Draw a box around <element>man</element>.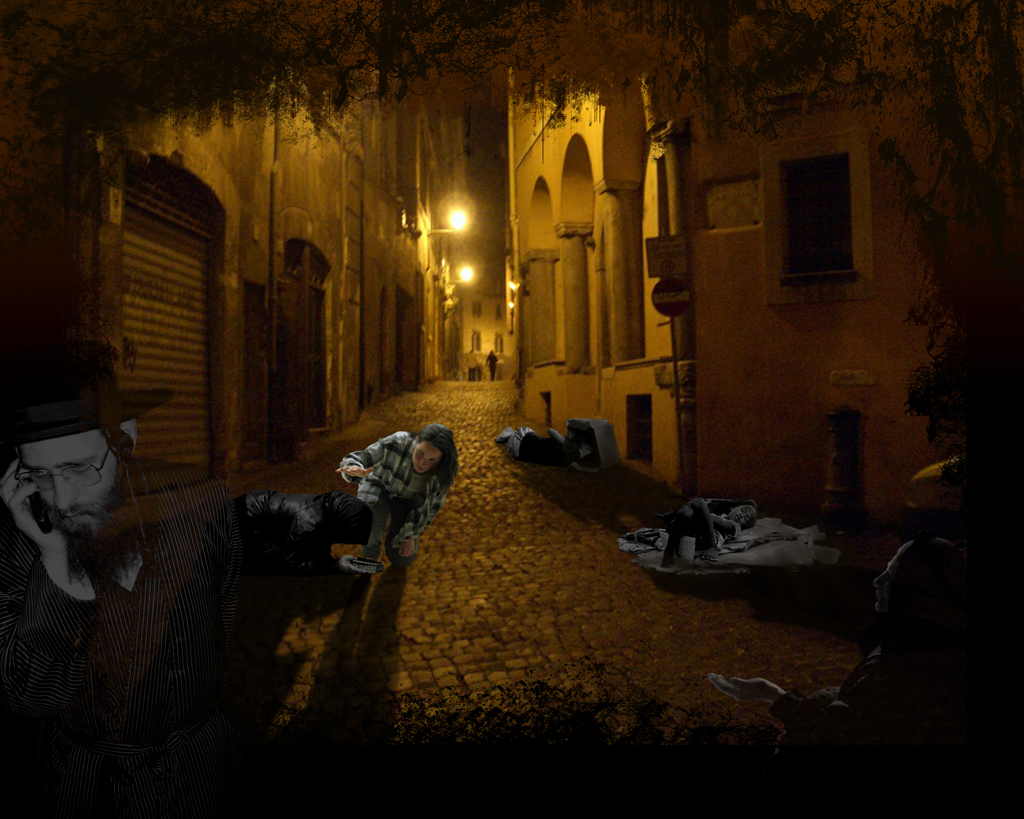
bbox(483, 350, 501, 384).
